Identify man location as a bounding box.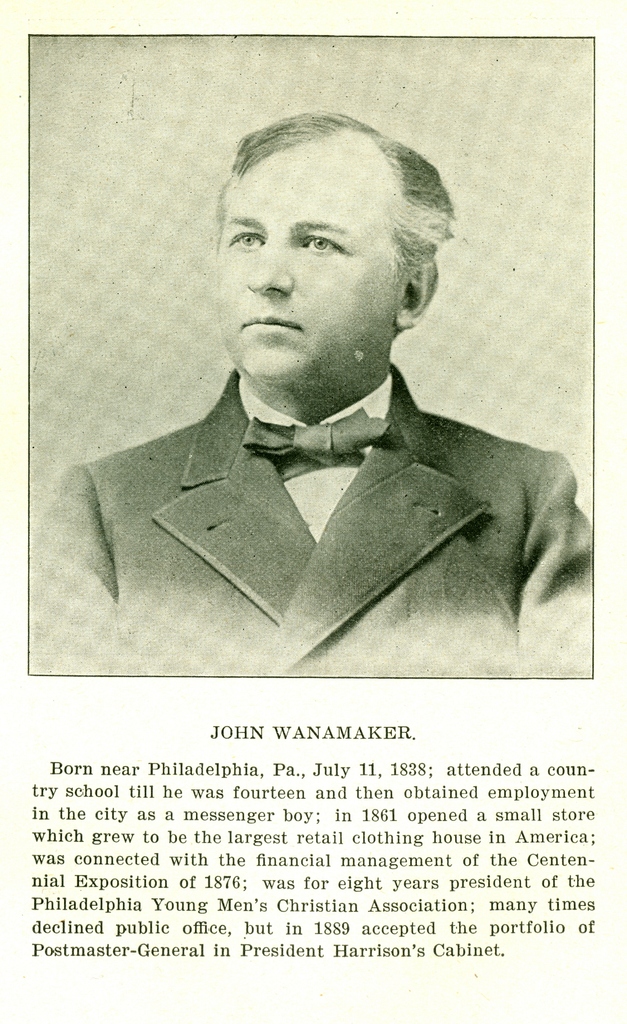
Rect(57, 118, 598, 711).
